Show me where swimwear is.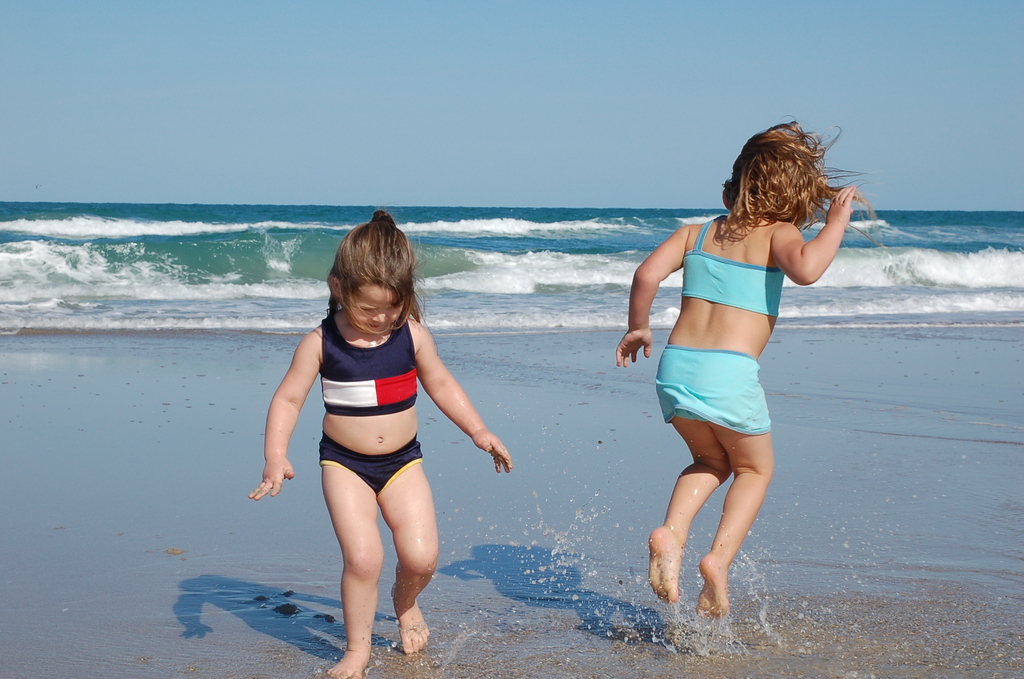
swimwear is at l=685, t=223, r=785, b=320.
